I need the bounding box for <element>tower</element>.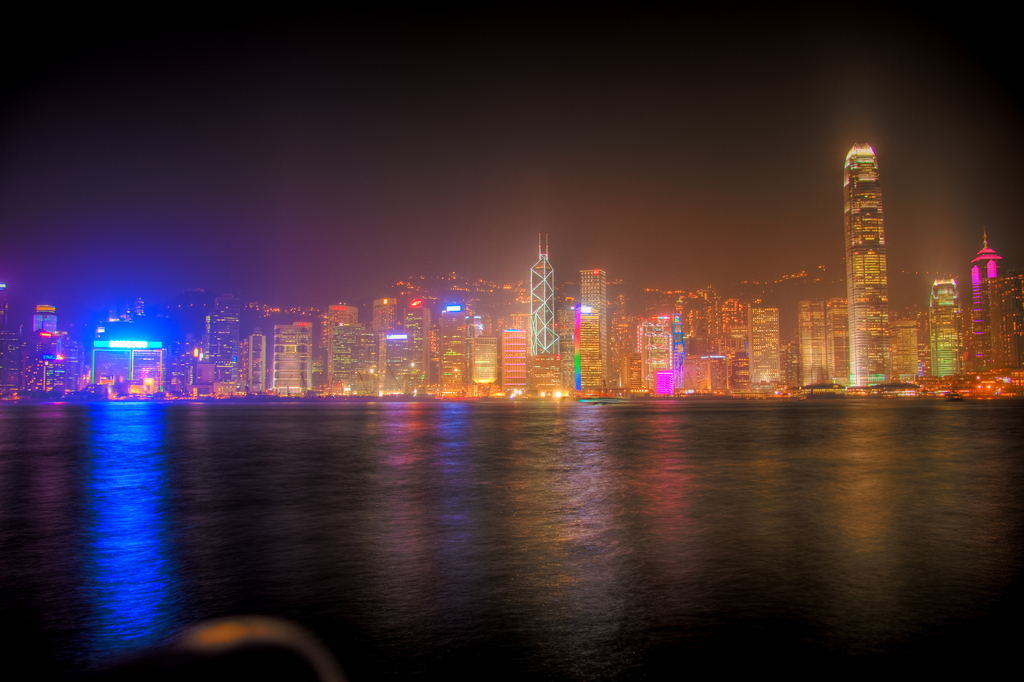
Here it is: [835, 301, 851, 382].
